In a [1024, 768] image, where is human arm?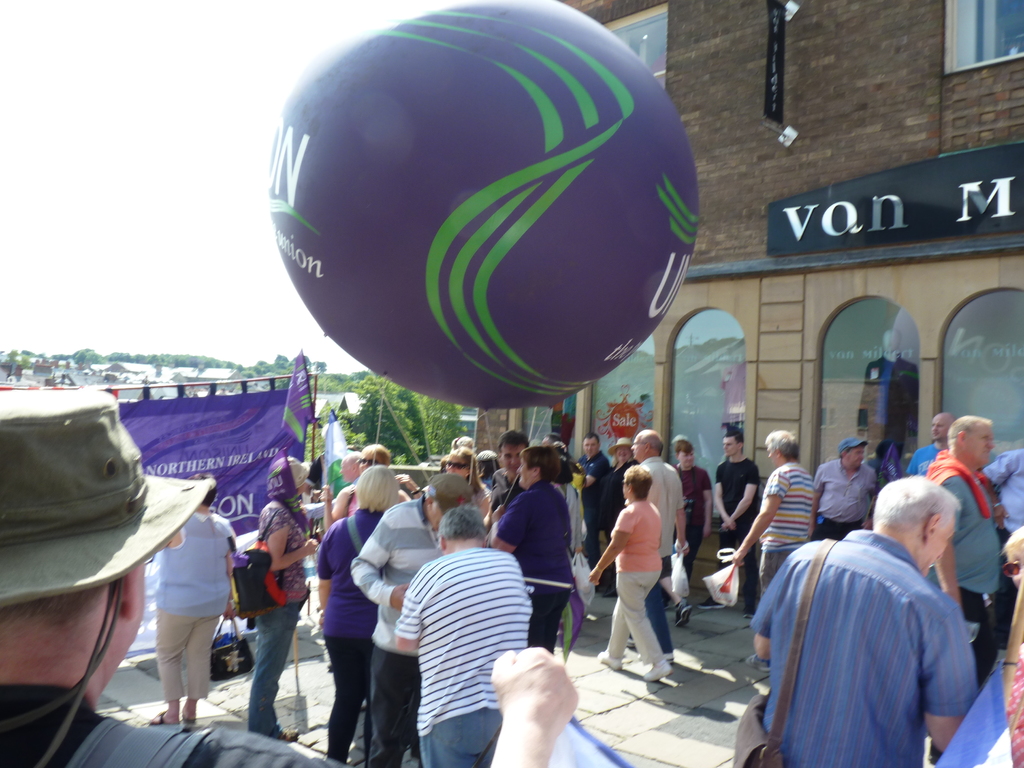
(x1=671, y1=472, x2=687, y2=565).
